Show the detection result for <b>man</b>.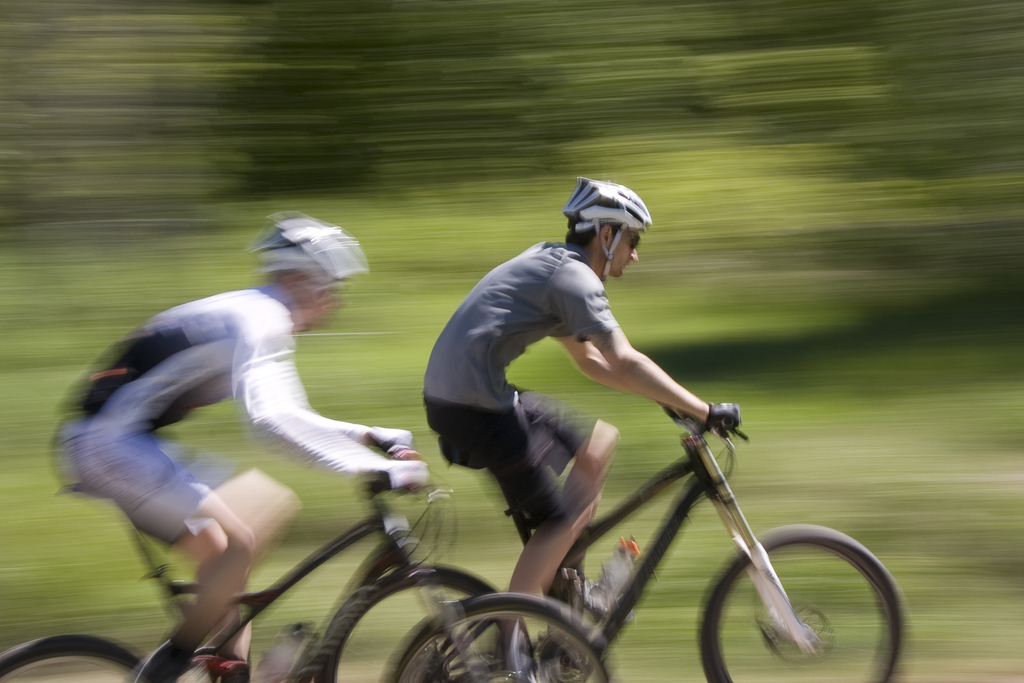
locate(47, 215, 435, 682).
